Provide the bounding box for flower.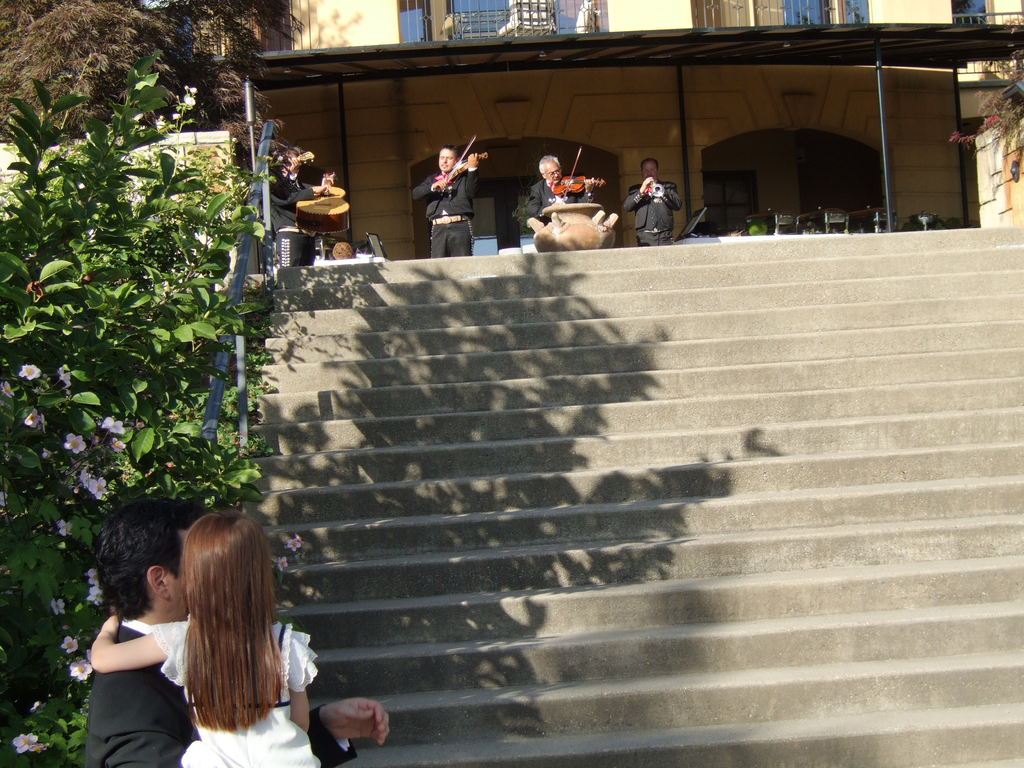
[58,365,76,386].
